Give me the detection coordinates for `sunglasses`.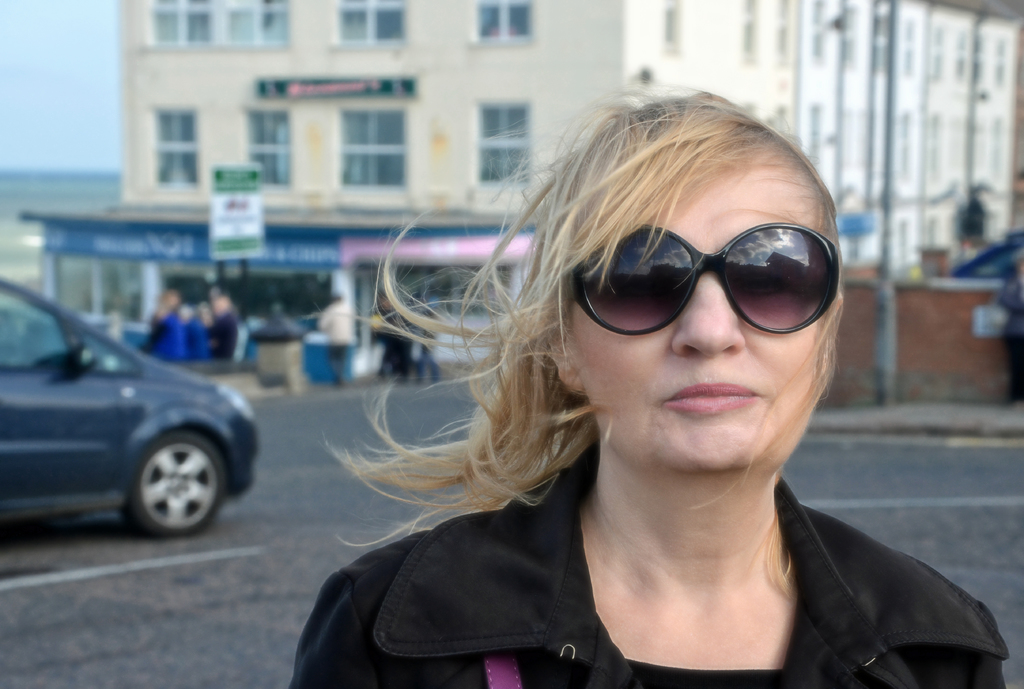
locate(566, 223, 837, 338).
